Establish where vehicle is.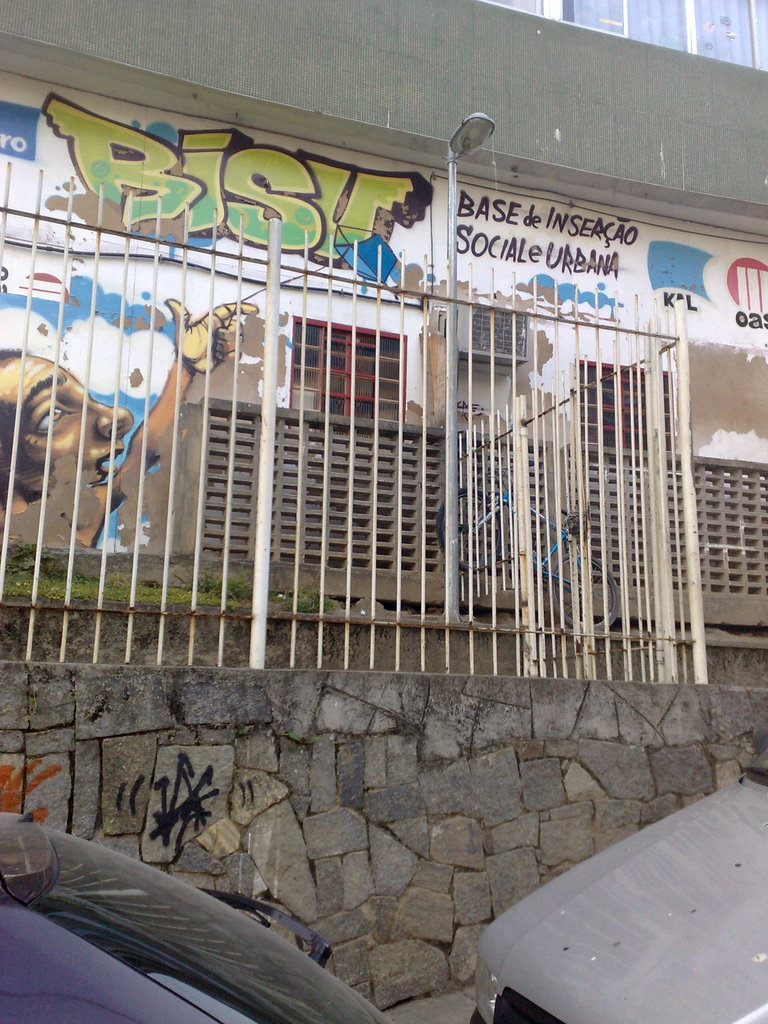
Established at locate(497, 784, 767, 1011).
